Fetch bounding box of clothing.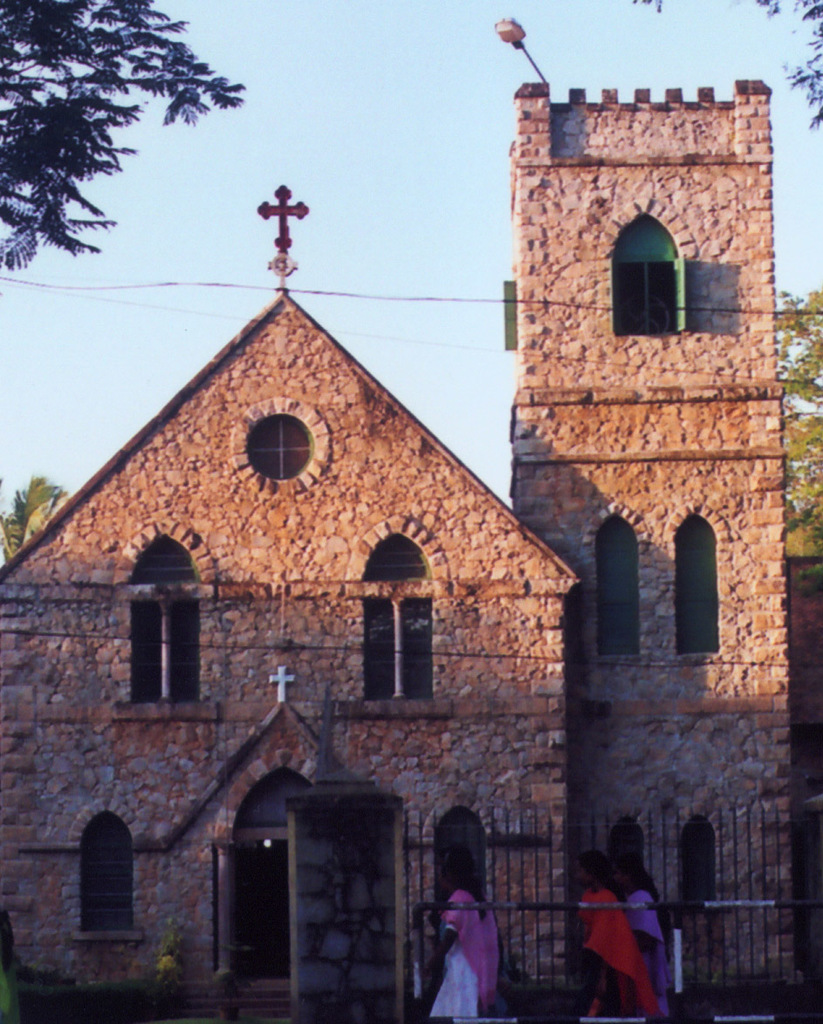
Bbox: pyautogui.locateOnScreen(579, 844, 679, 1000).
